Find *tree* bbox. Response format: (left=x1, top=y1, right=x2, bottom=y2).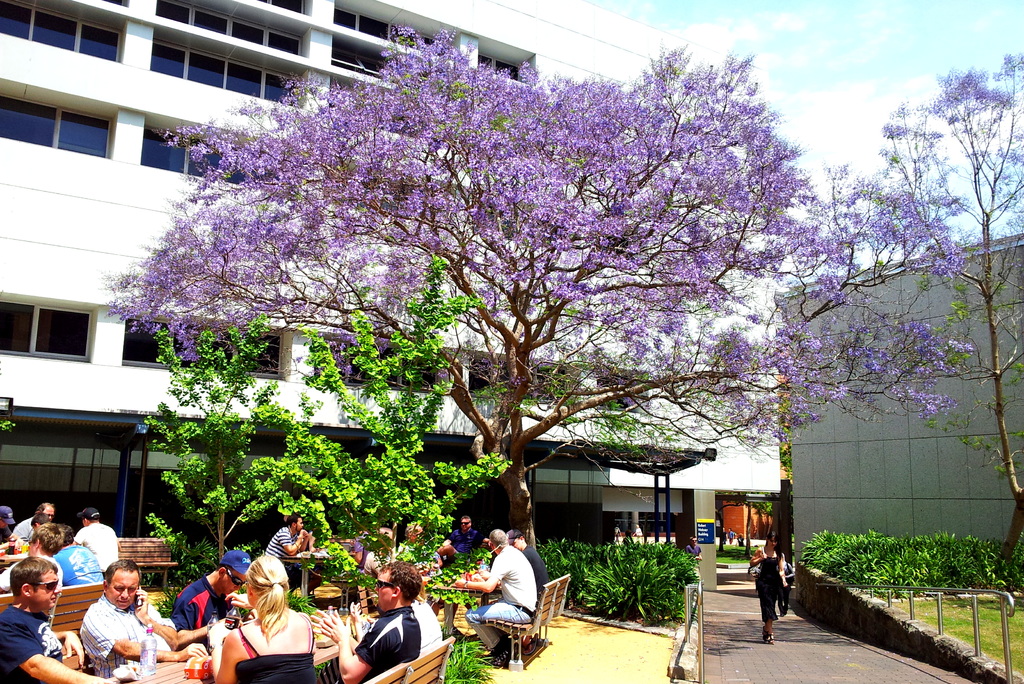
(left=139, top=301, right=278, bottom=585).
